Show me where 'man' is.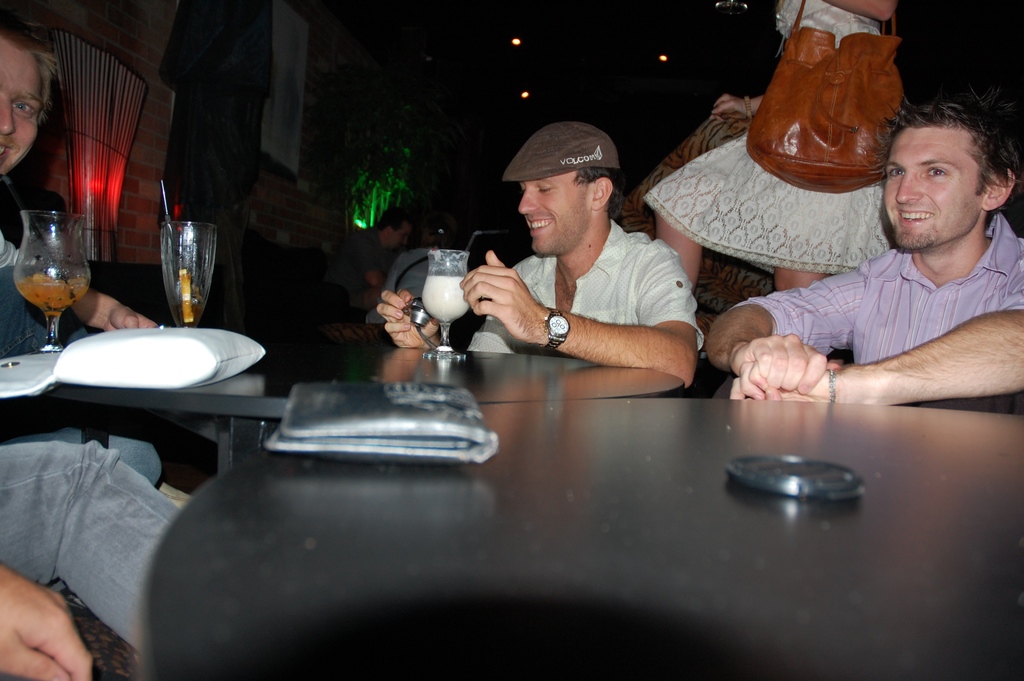
'man' is at (706,95,1023,398).
